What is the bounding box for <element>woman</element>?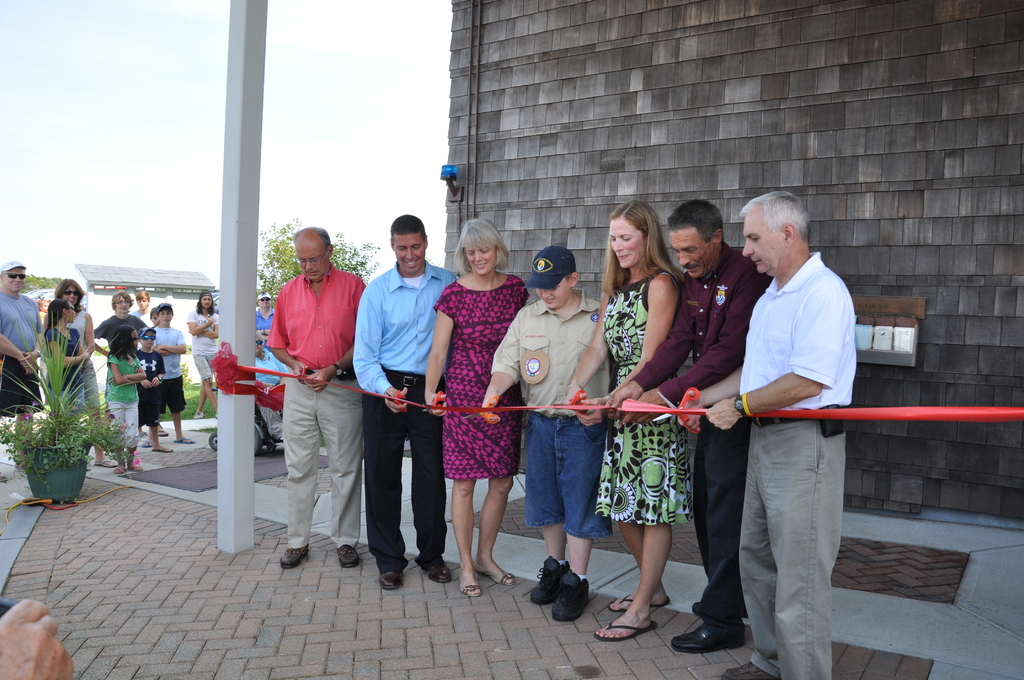
l=435, t=215, r=524, b=594.
